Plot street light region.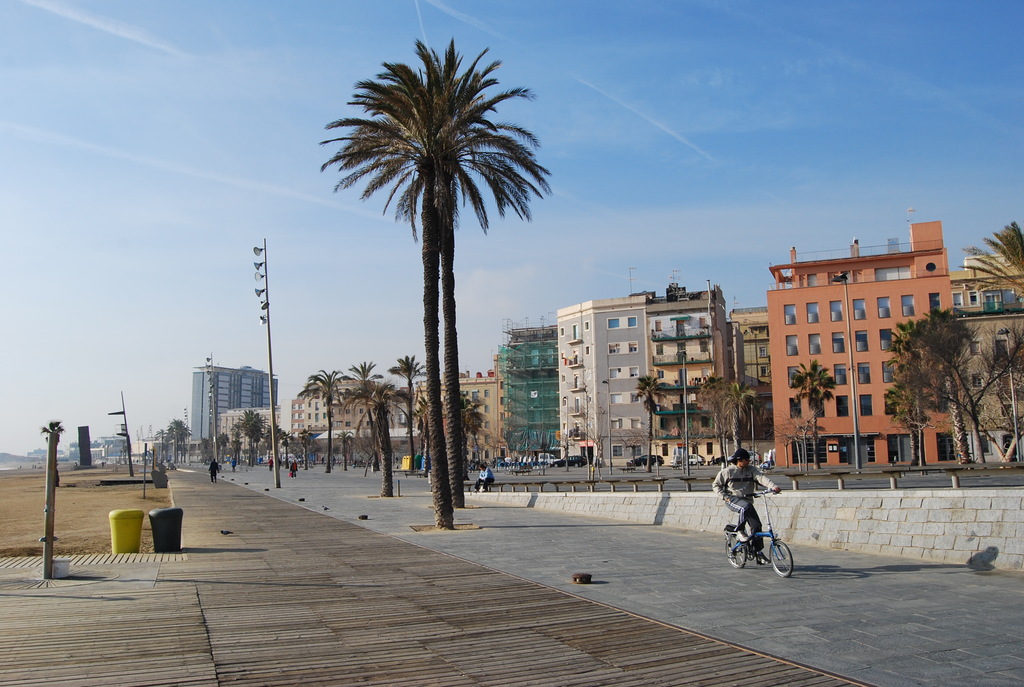
Plotted at crop(673, 350, 693, 473).
